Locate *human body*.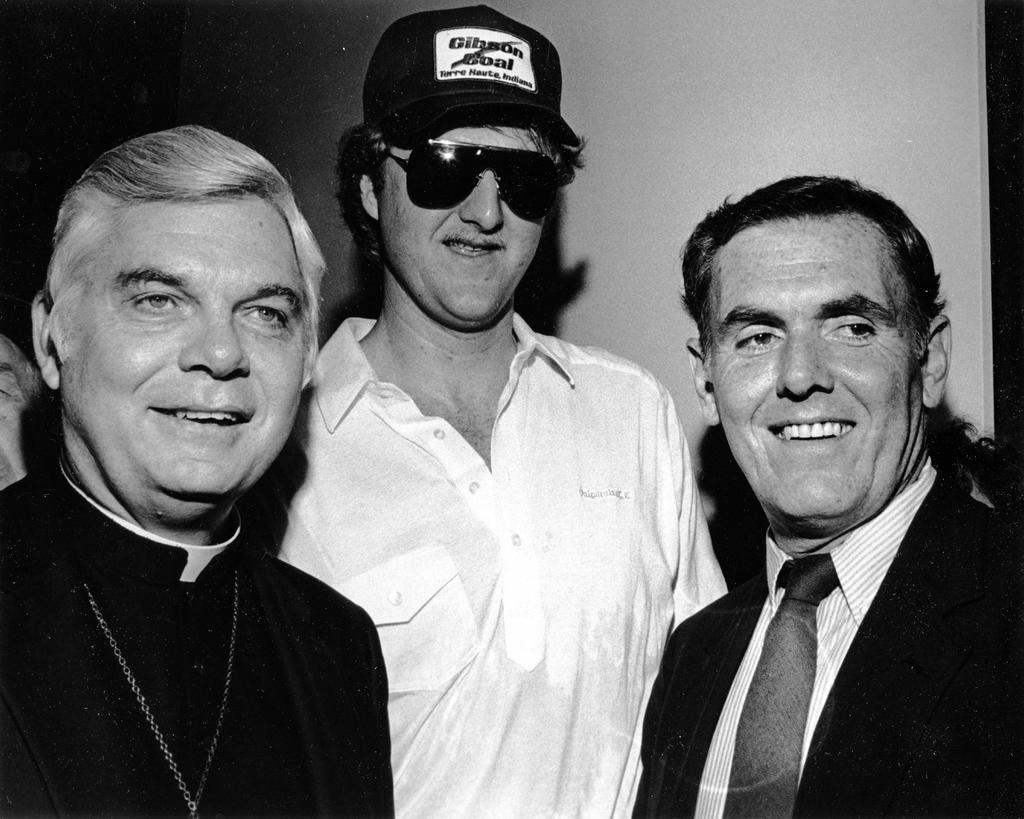
Bounding box: [236, 0, 727, 818].
